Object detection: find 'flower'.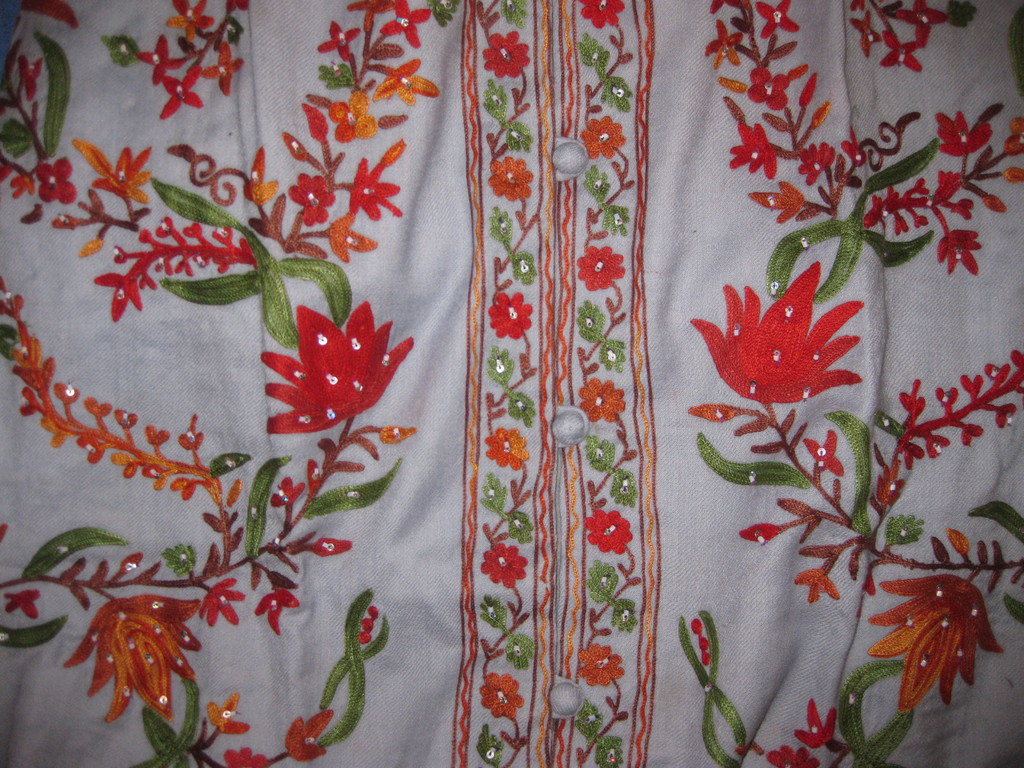
(938,230,981,281).
